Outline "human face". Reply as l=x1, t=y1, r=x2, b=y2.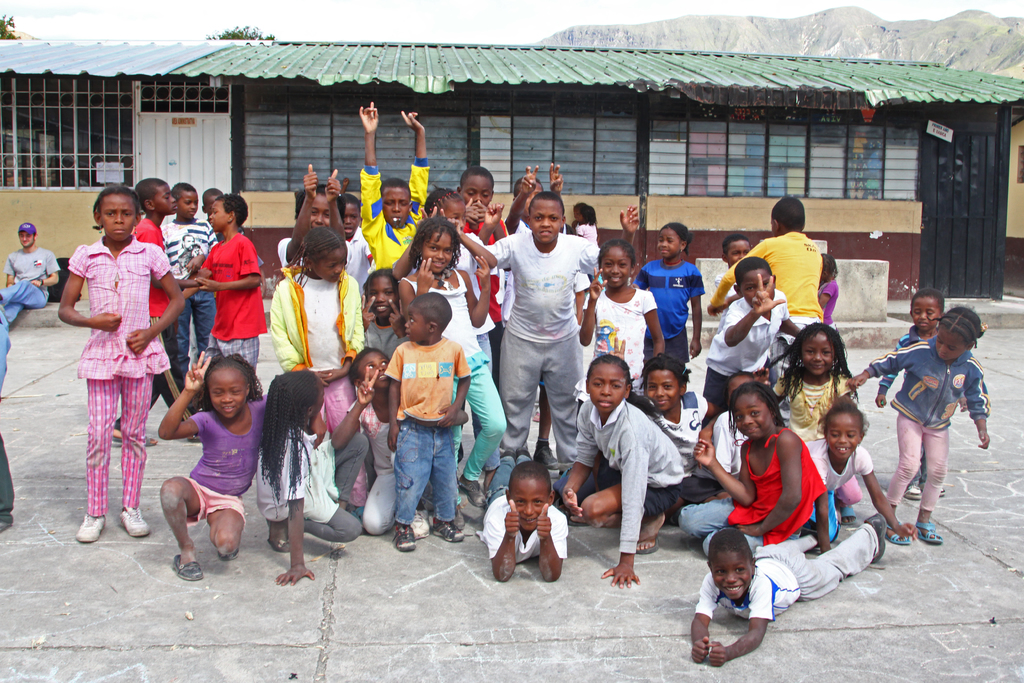
l=803, t=329, r=835, b=373.
